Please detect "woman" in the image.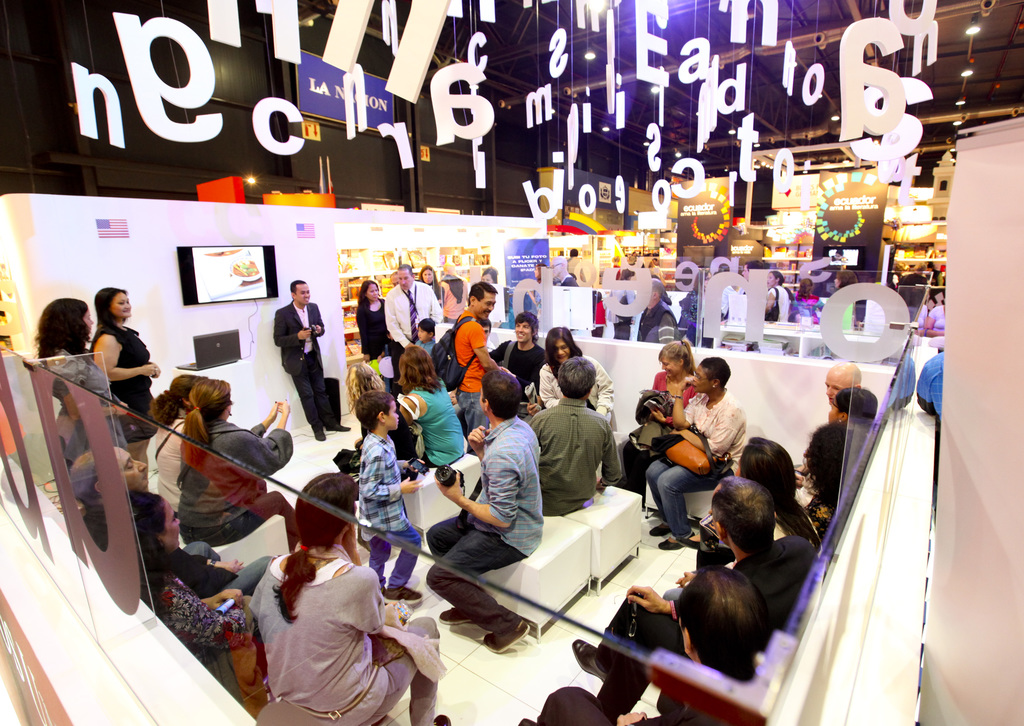
355,279,388,367.
